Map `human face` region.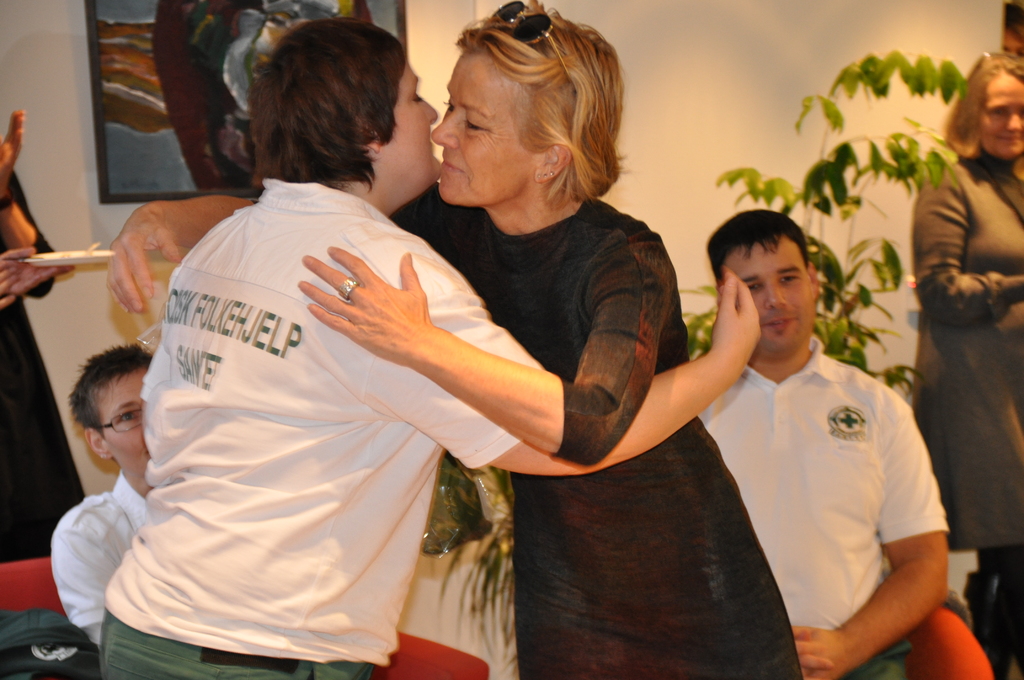
Mapped to (94,359,149,469).
